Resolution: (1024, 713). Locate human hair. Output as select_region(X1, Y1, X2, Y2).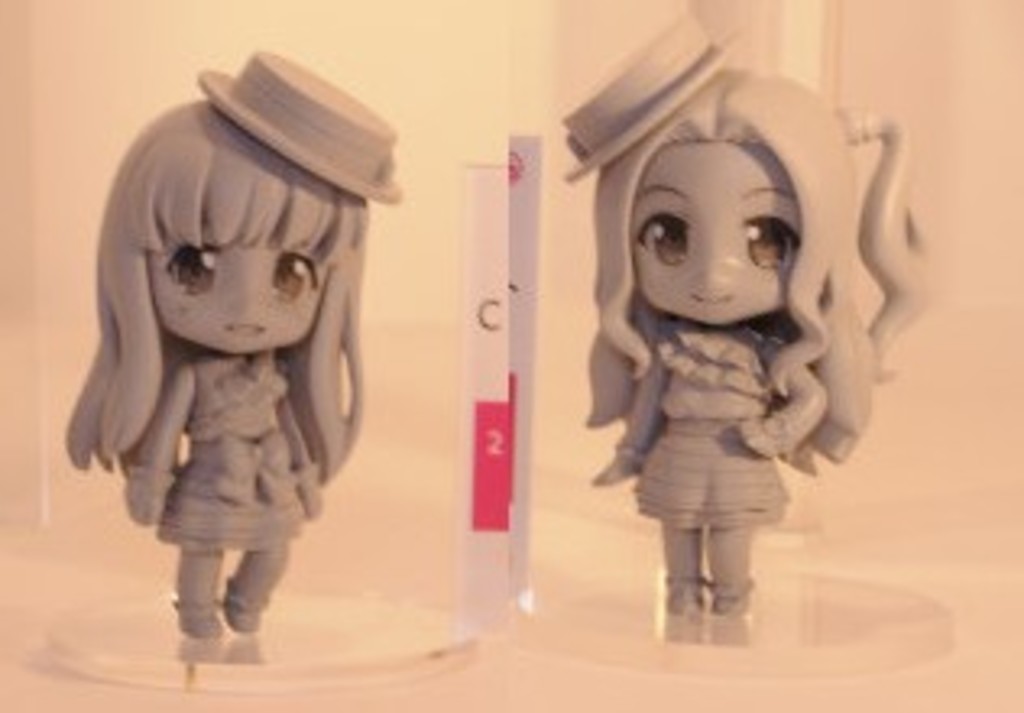
select_region(81, 81, 373, 486).
